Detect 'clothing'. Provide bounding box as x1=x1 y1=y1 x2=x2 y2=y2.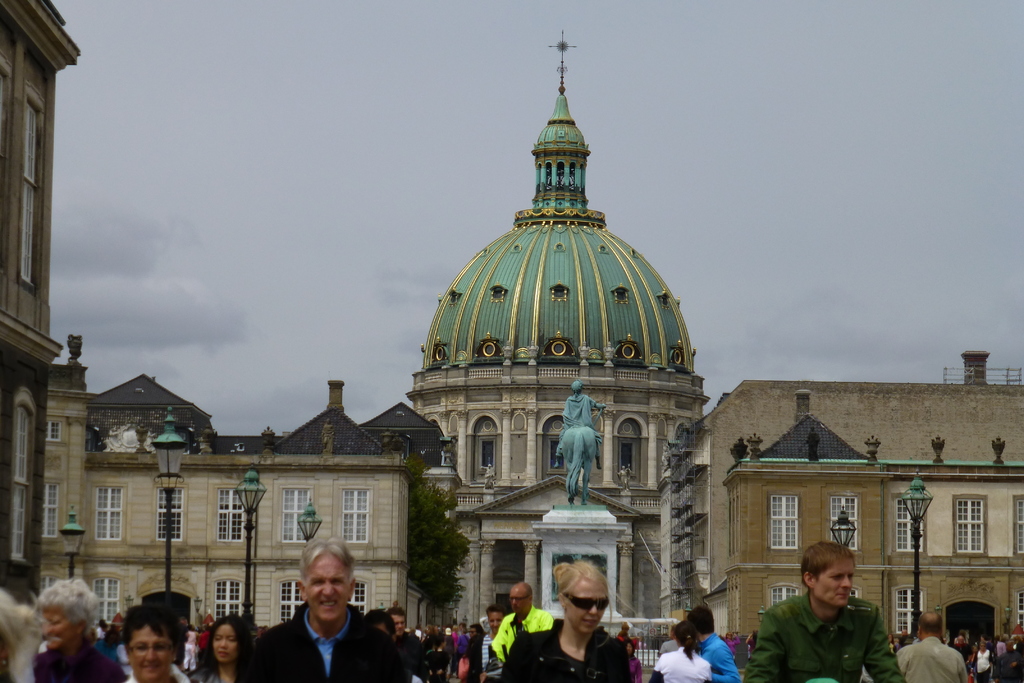
x1=119 y1=667 x2=198 y2=682.
